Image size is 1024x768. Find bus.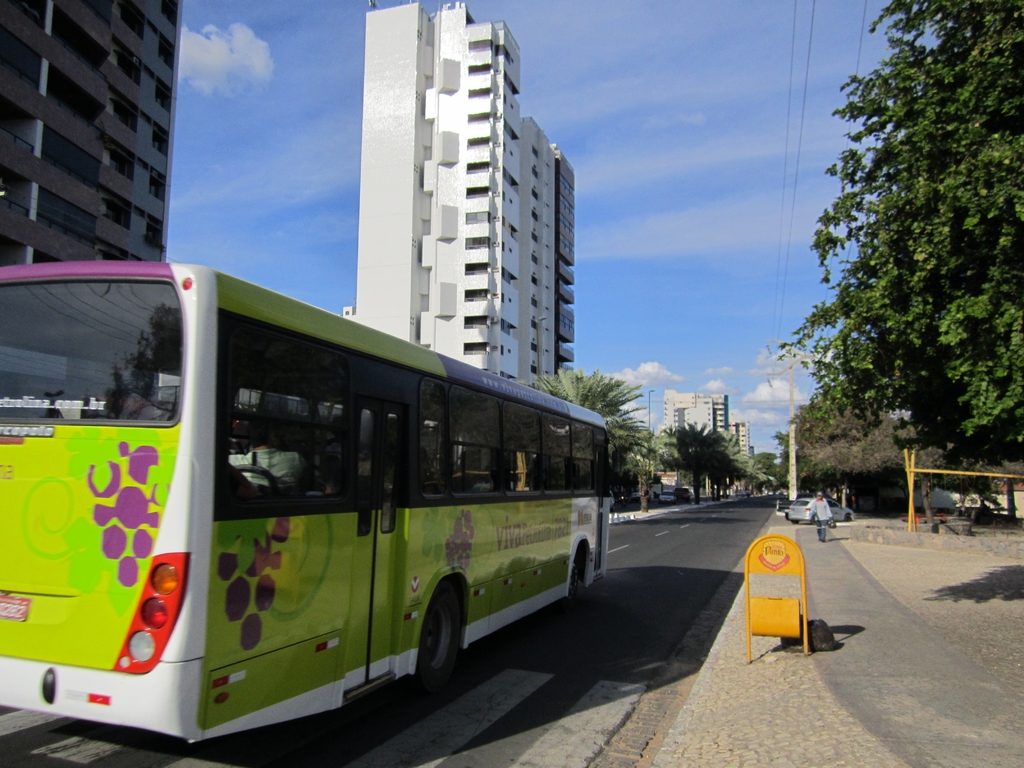
x1=0 y1=254 x2=614 y2=744.
